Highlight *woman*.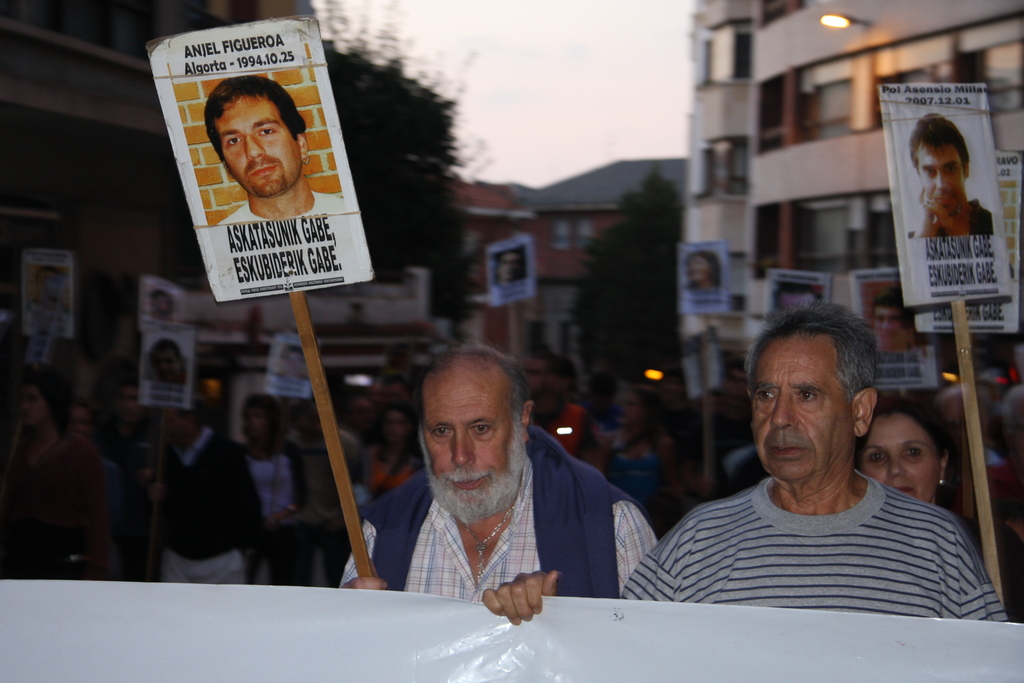
Highlighted region: (x1=373, y1=399, x2=426, y2=487).
